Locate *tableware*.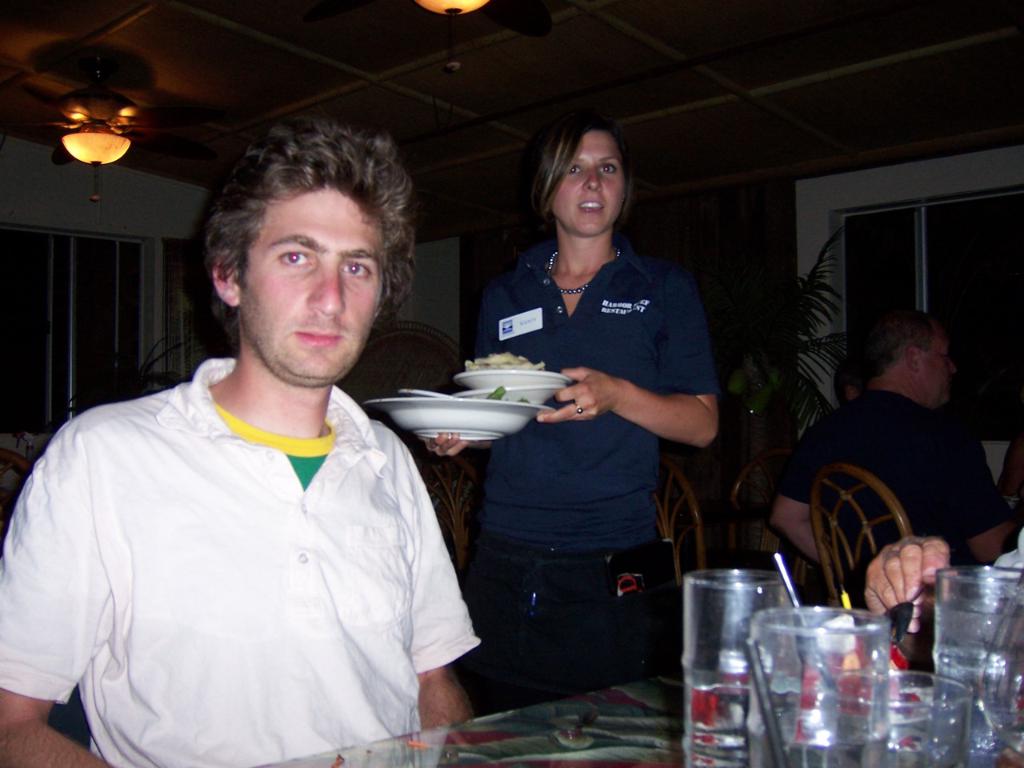
Bounding box: Rect(922, 553, 1023, 723).
